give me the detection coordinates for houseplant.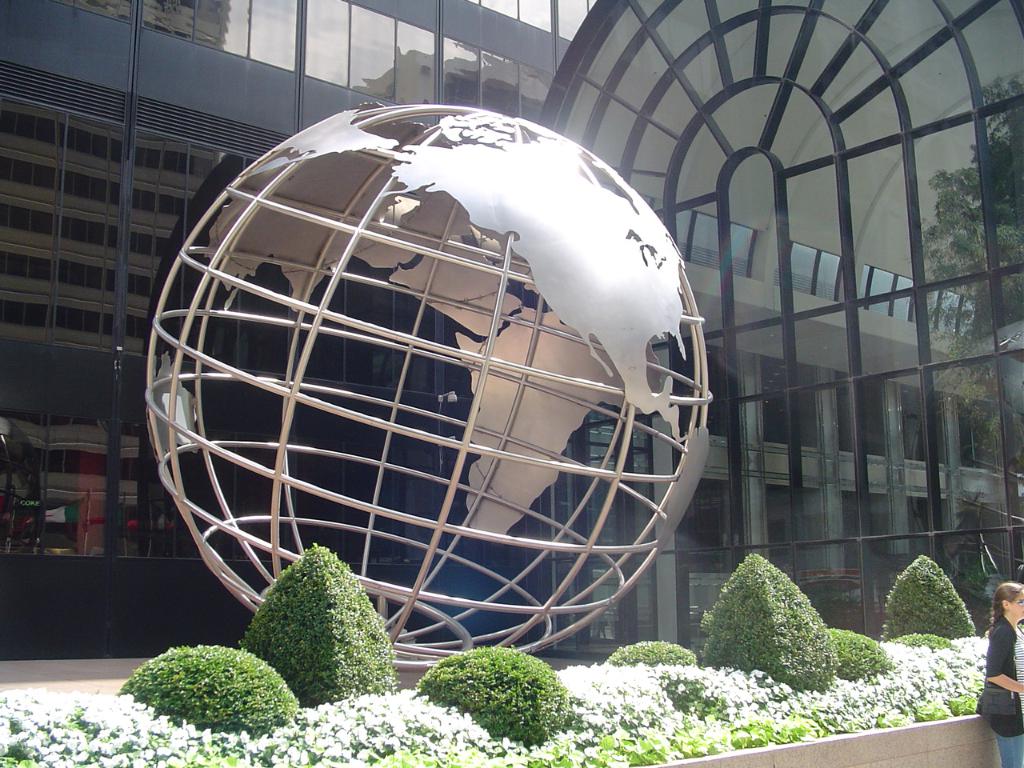
[x1=233, y1=542, x2=390, y2=720].
